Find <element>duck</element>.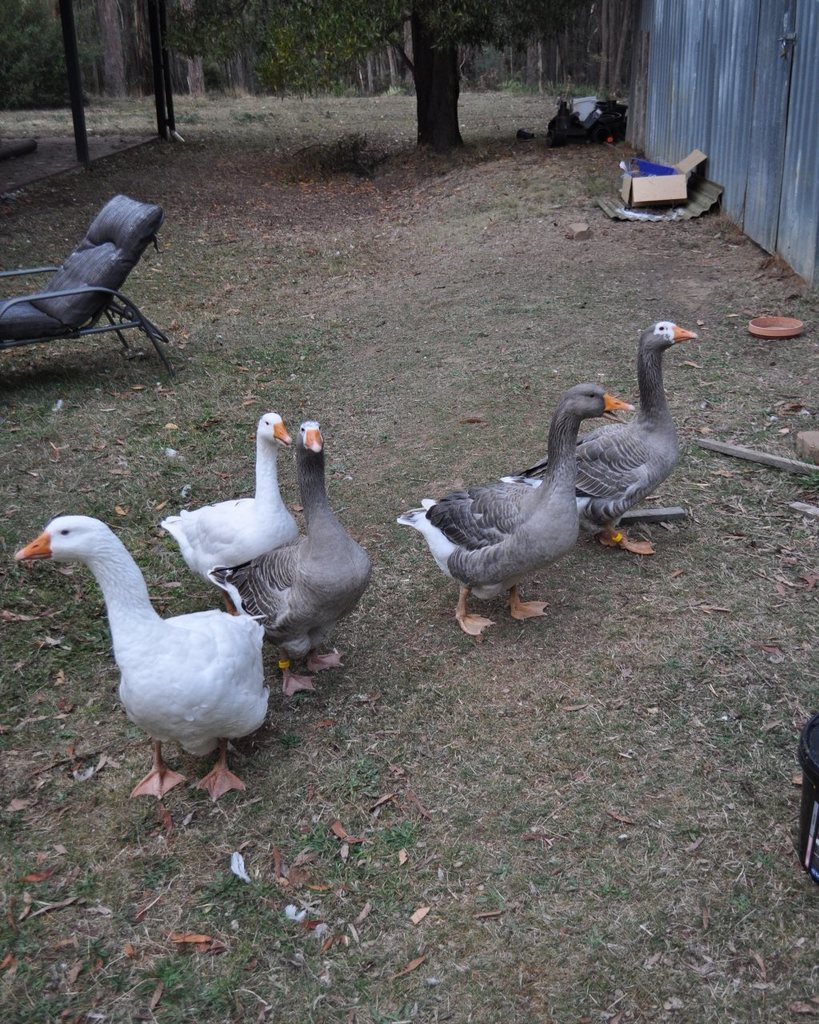
bbox=[38, 516, 278, 799].
